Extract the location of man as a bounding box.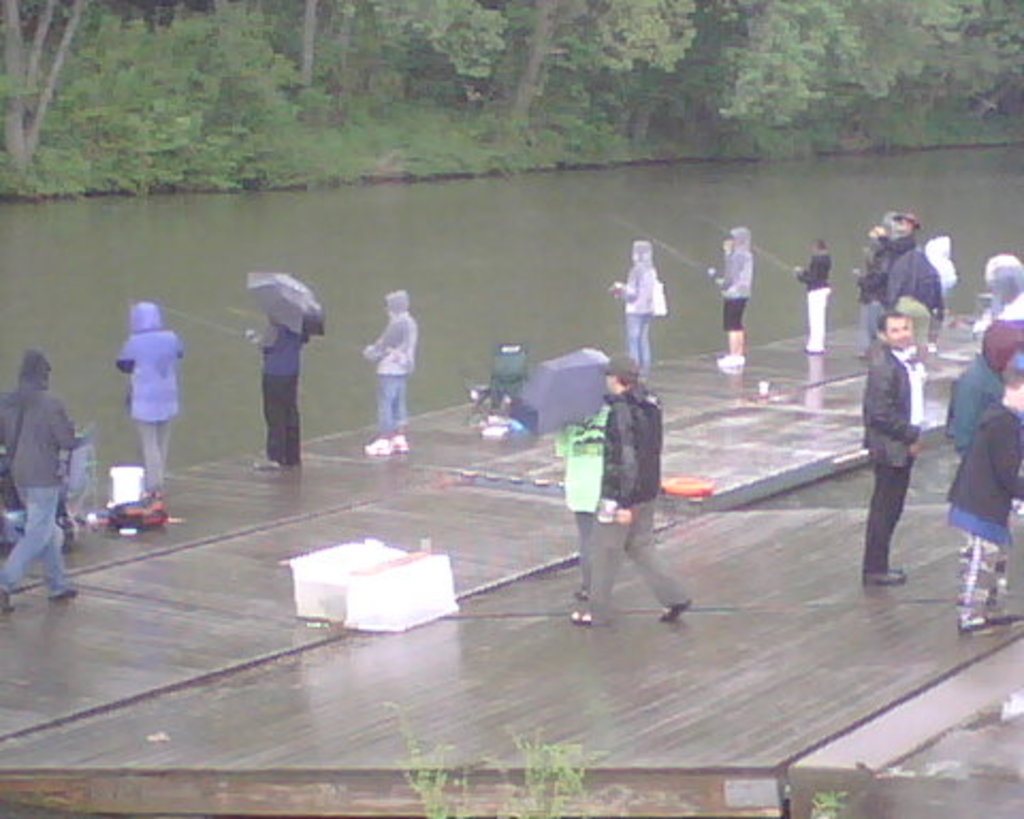
pyautogui.locateOnScreen(791, 243, 836, 356).
